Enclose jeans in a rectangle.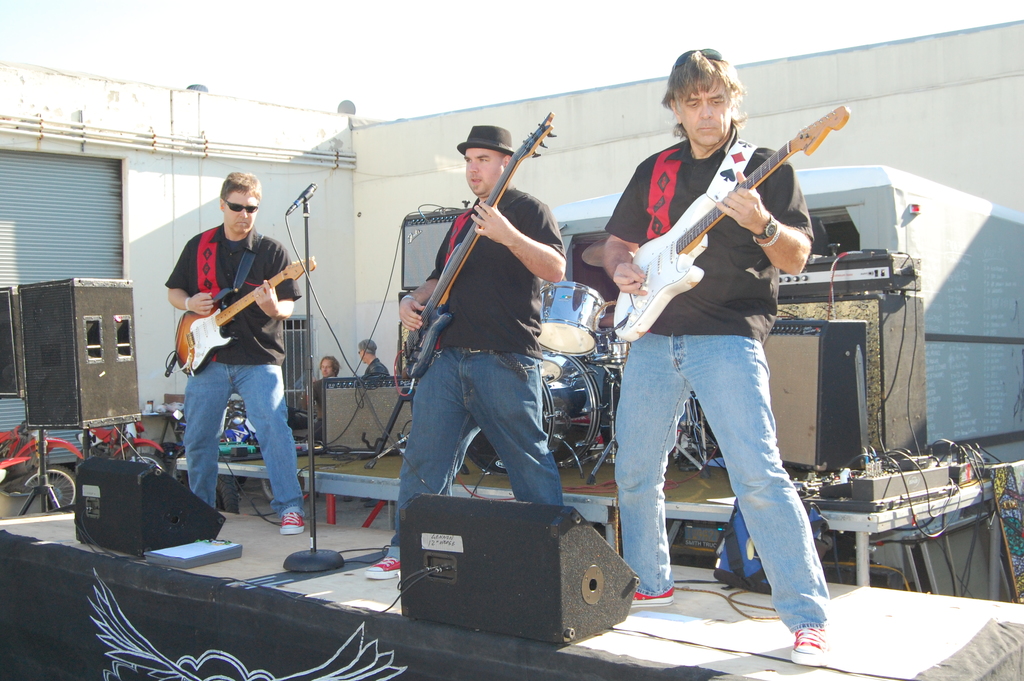
(390,347,564,559).
